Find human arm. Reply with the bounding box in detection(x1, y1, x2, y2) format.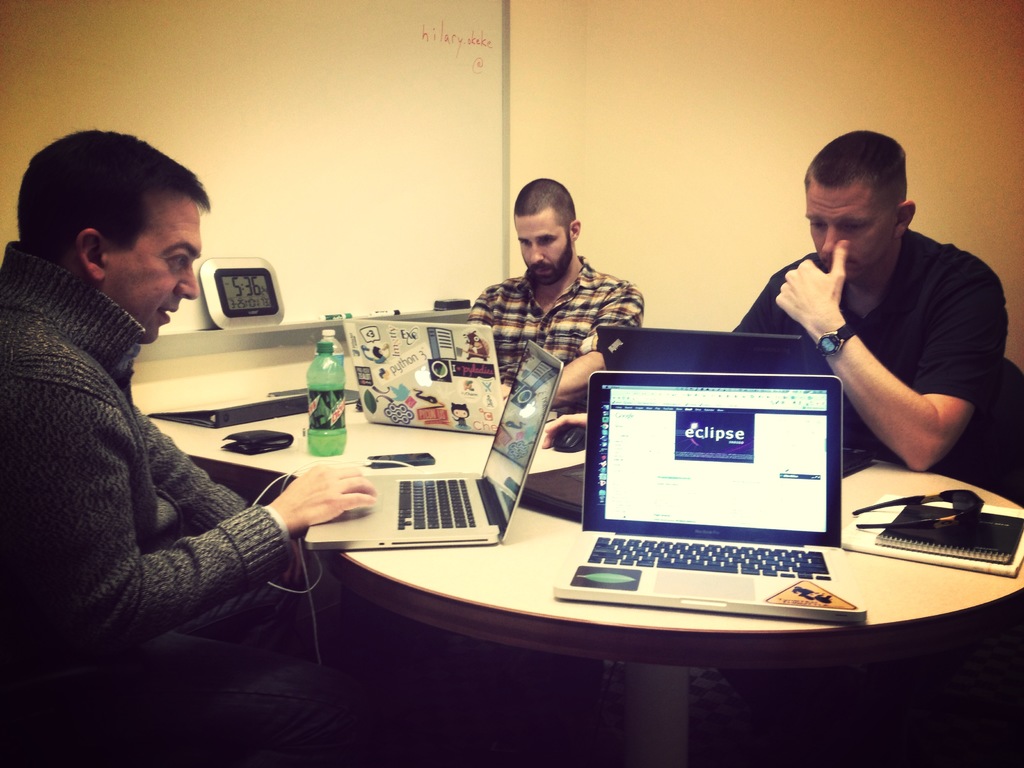
detection(47, 355, 368, 648).
